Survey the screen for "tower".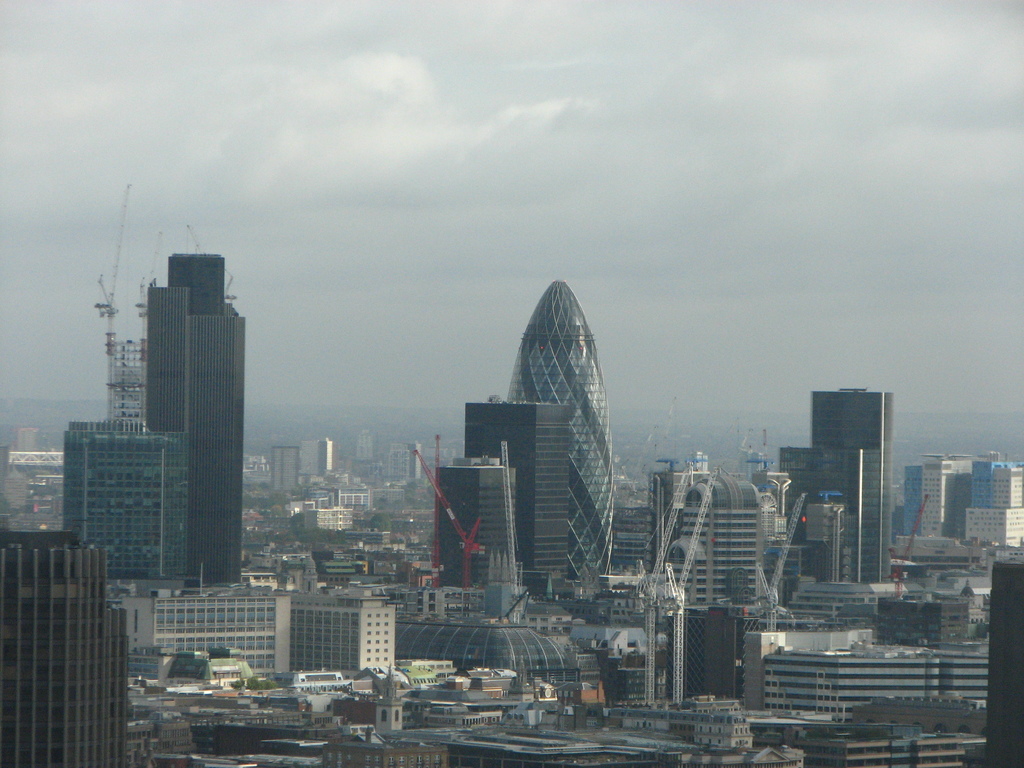
Survey found: 290 582 401 683.
